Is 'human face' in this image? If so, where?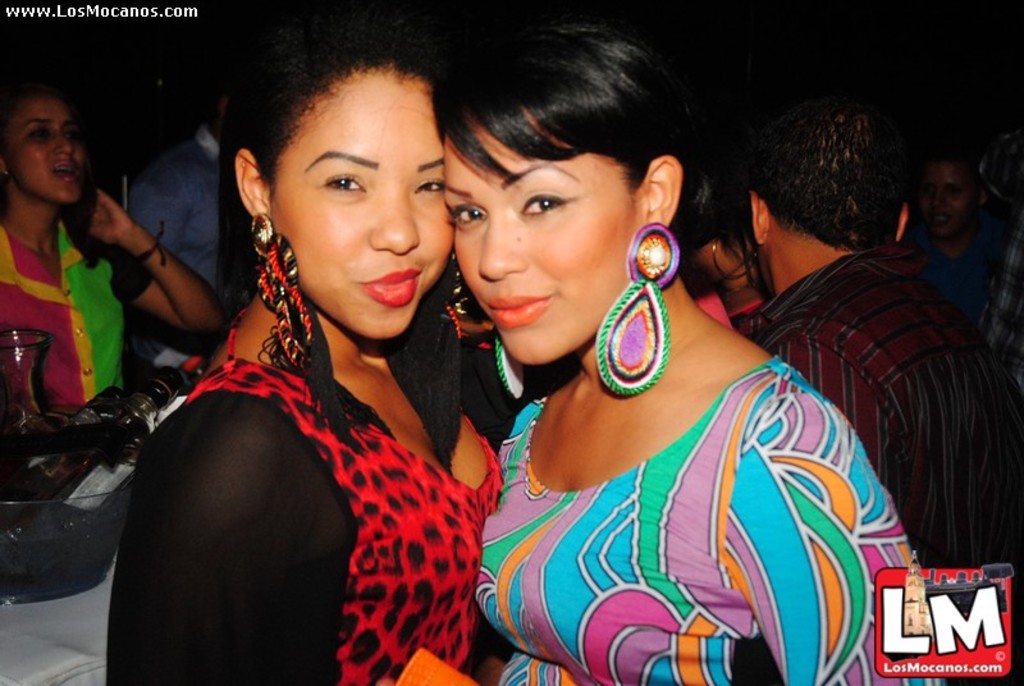
Yes, at locate(6, 95, 84, 205).
